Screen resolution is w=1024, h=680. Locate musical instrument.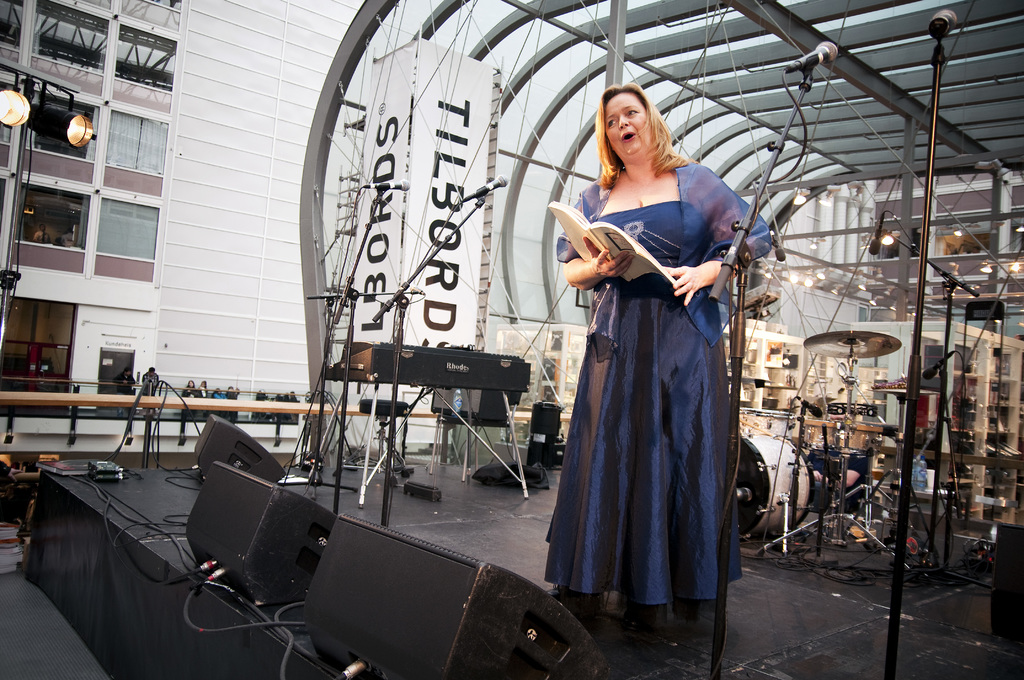
x1=801 y1=416 x2=842 y2=454.
